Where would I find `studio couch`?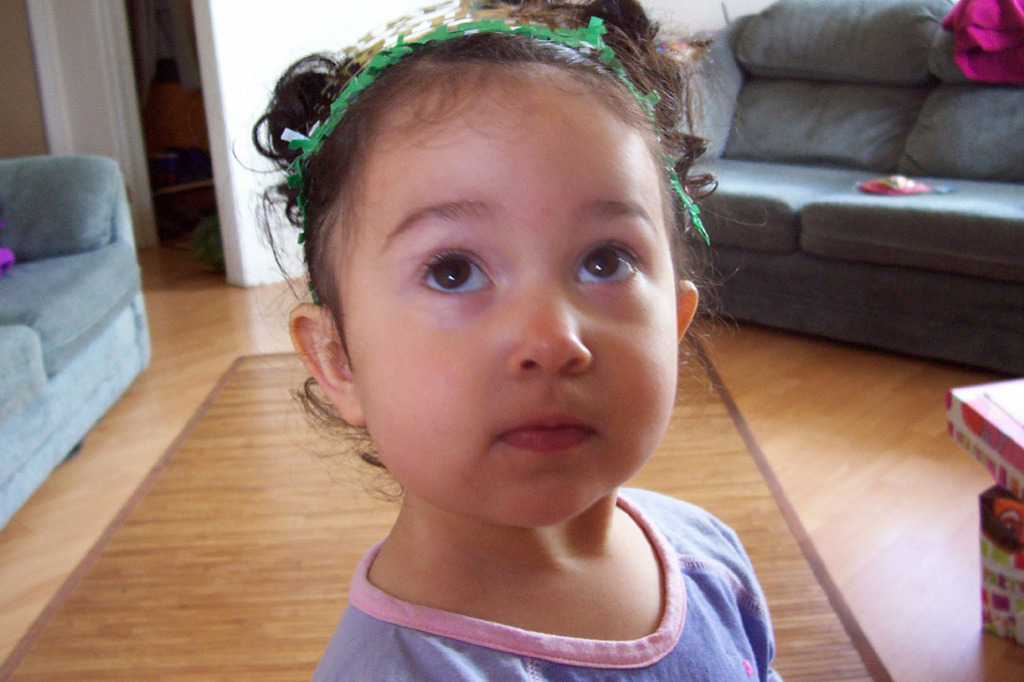
At (x1=0, y1=148, x2=155, y2=545).
